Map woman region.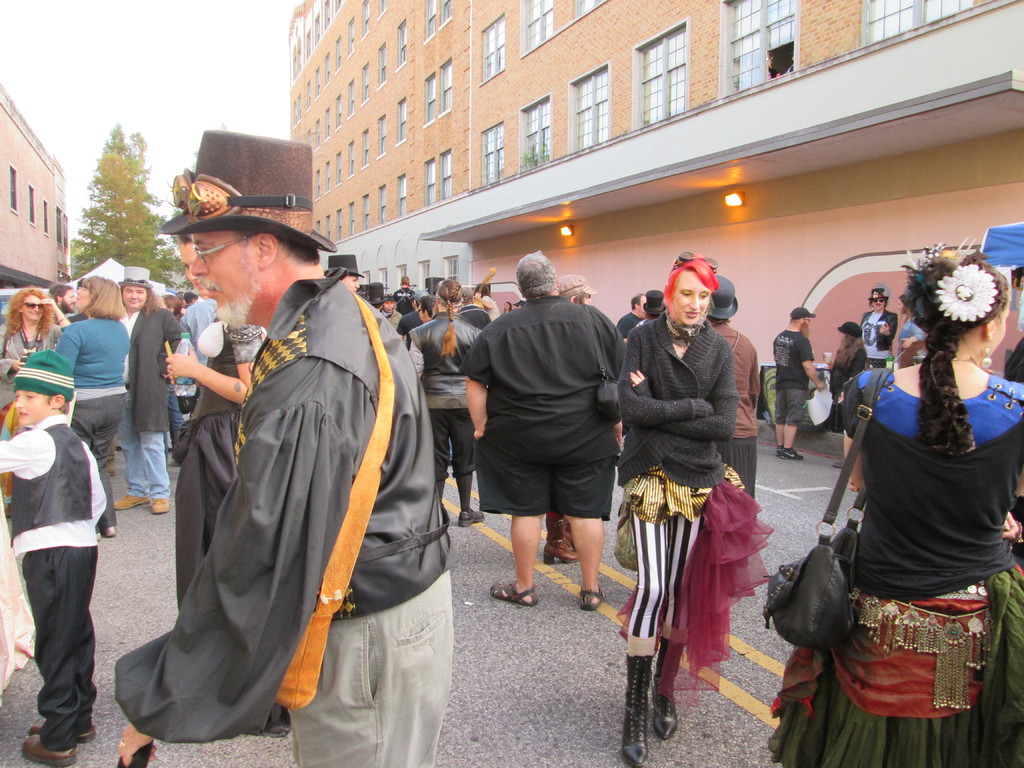
Mapped to 895,290,927,368.
